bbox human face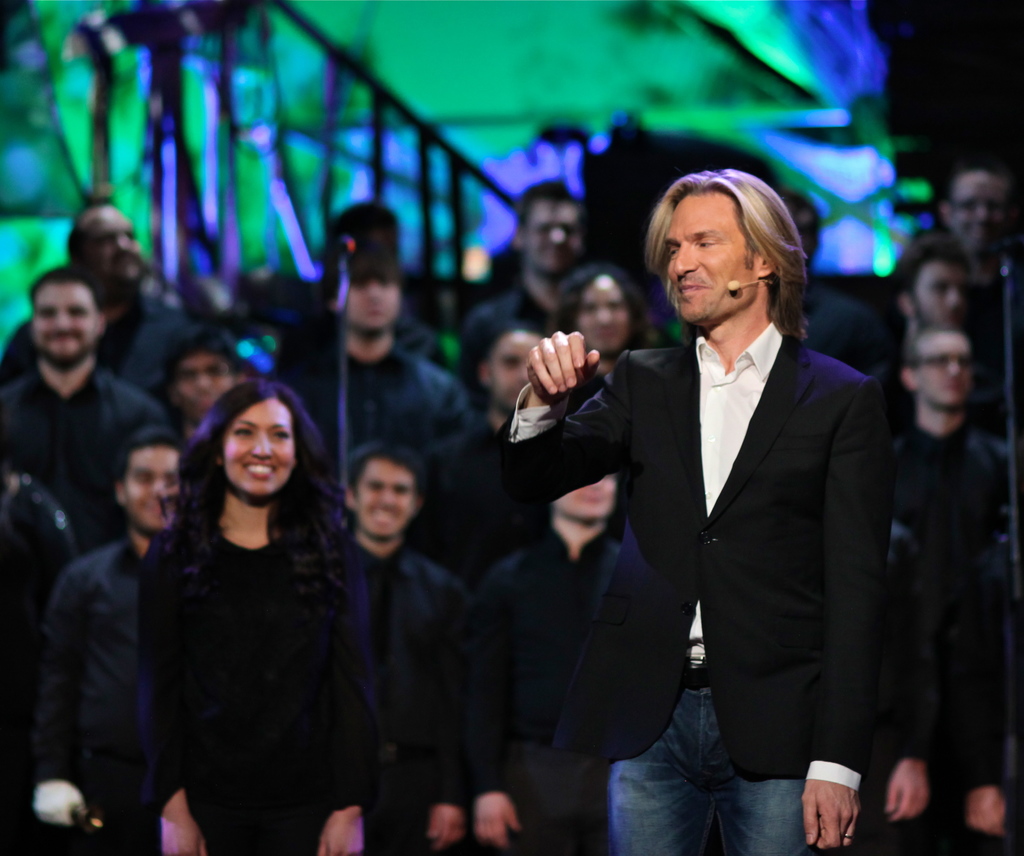
528,198,584,281
